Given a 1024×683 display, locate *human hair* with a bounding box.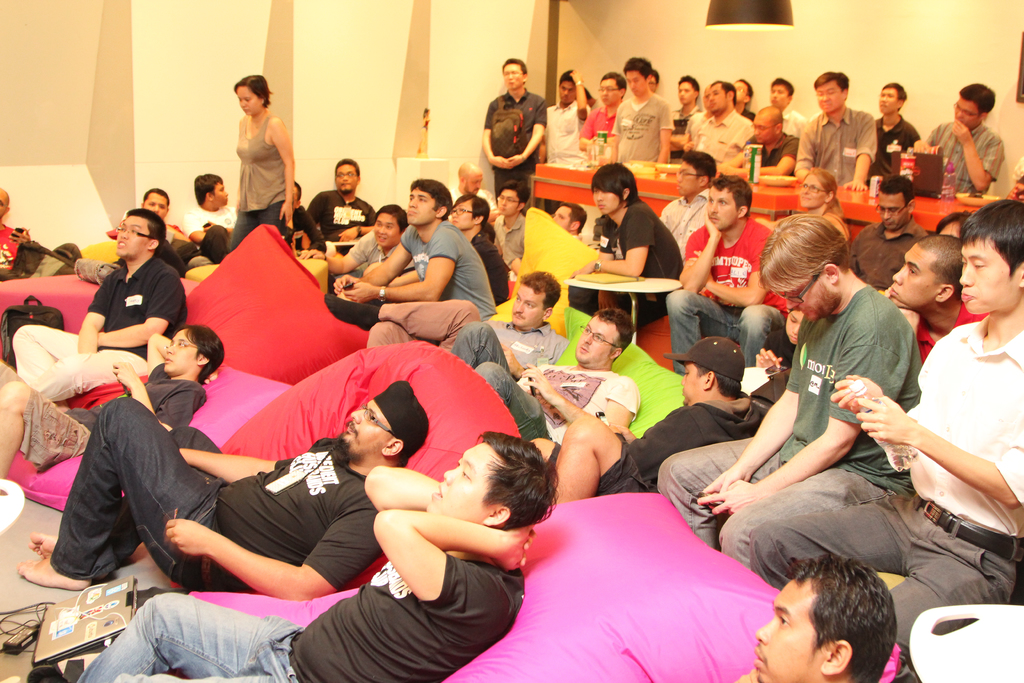
Located: (479, 434, 557, 534).
